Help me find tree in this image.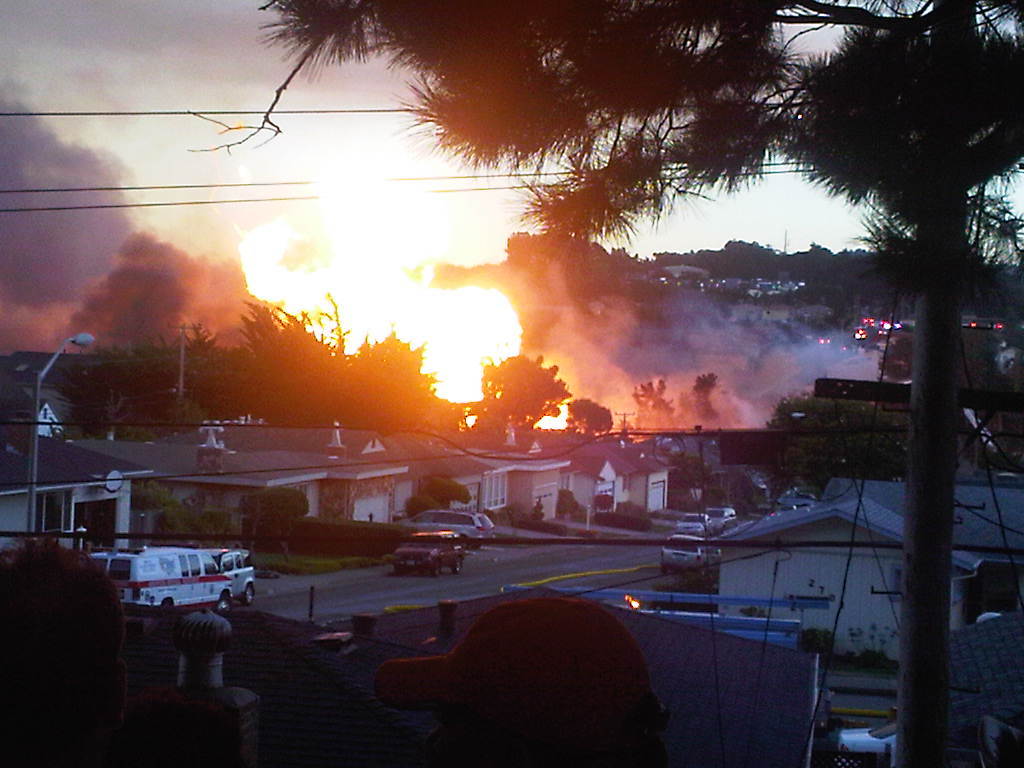
Found it: (232, 303, 348, 435).
